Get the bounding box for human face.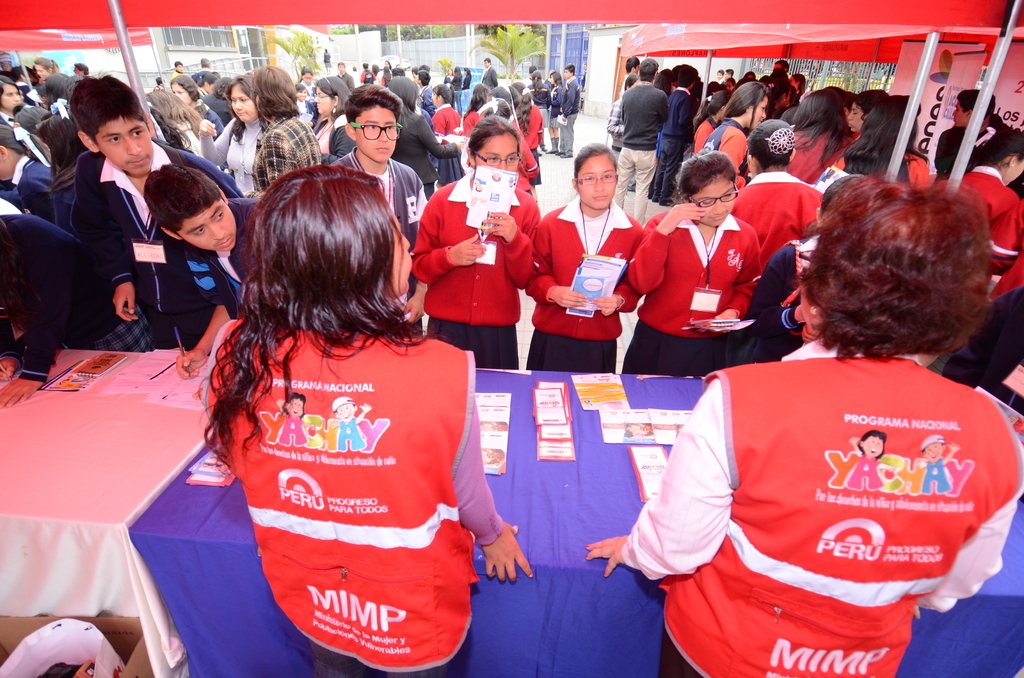
bbox(356, 108, 401, 163).
